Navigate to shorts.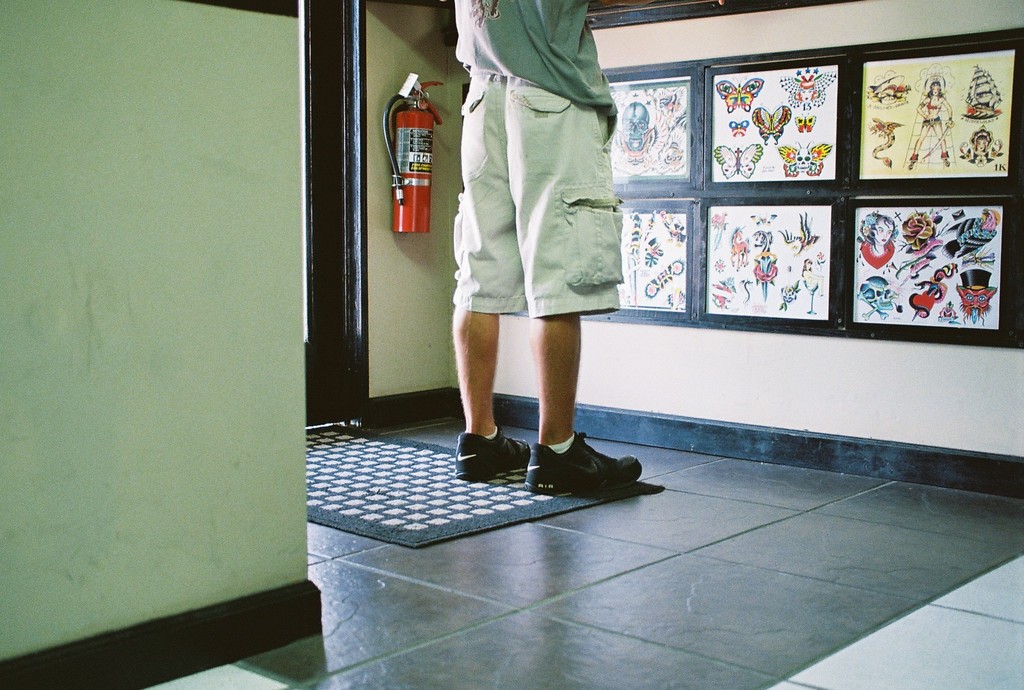
Navigation target: box(451, 111, 620, 325).
